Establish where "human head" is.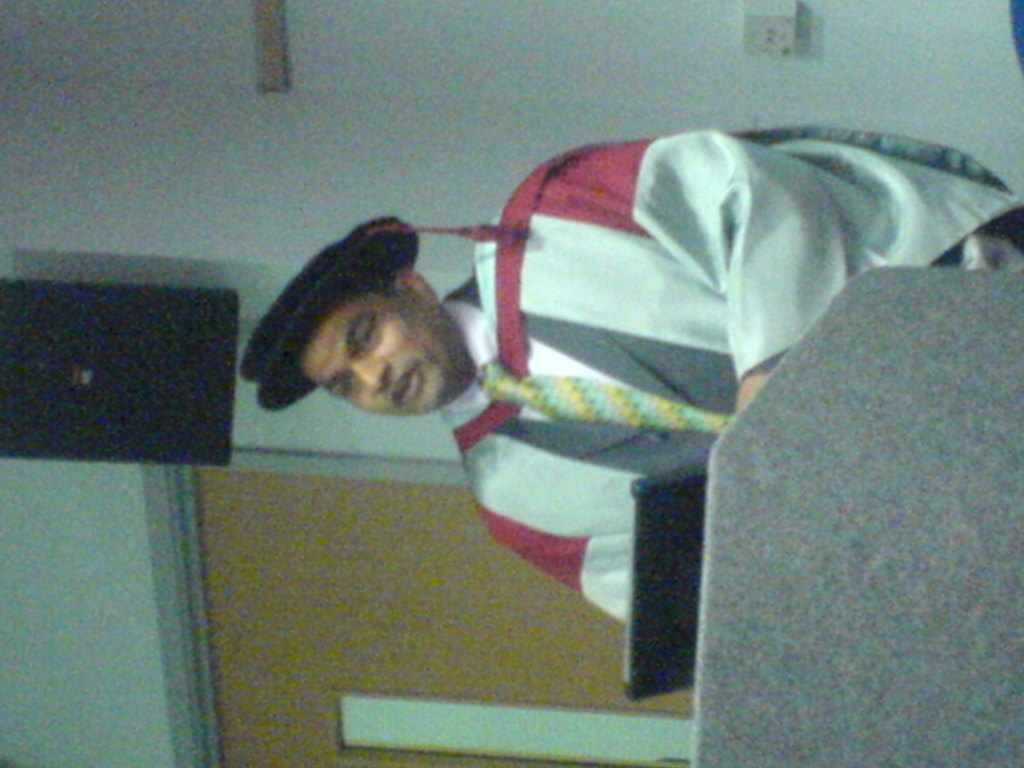
Established at [290,269,455,417].
